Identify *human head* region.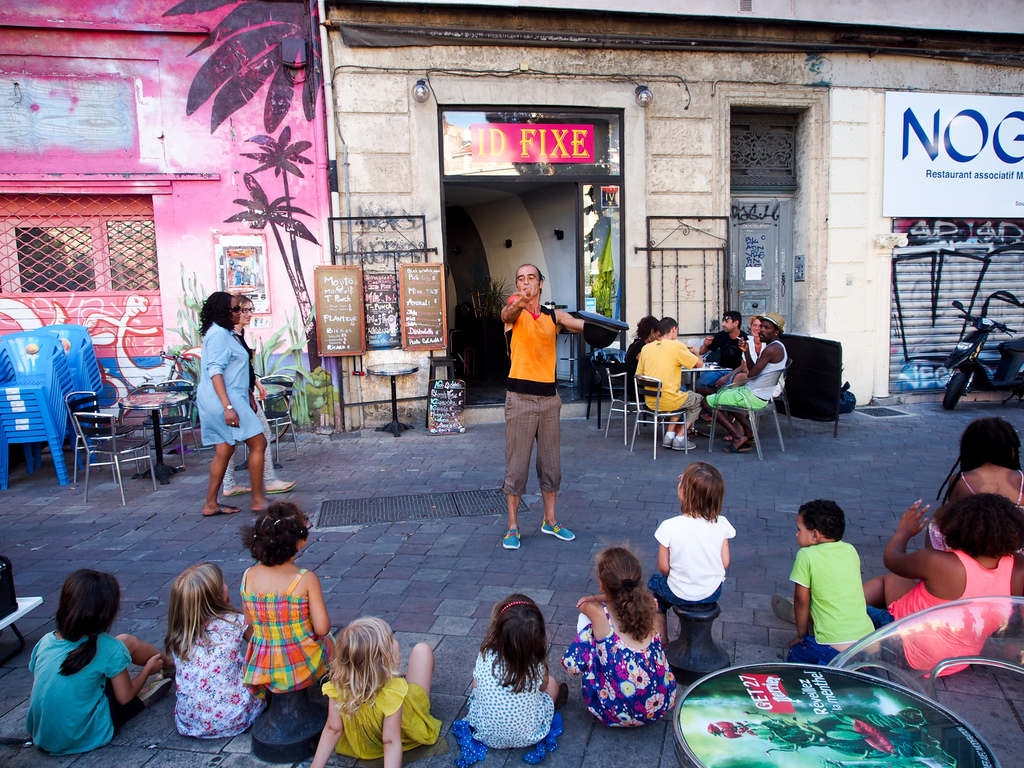
Region: bbox=[721, 309, 744, 335].
